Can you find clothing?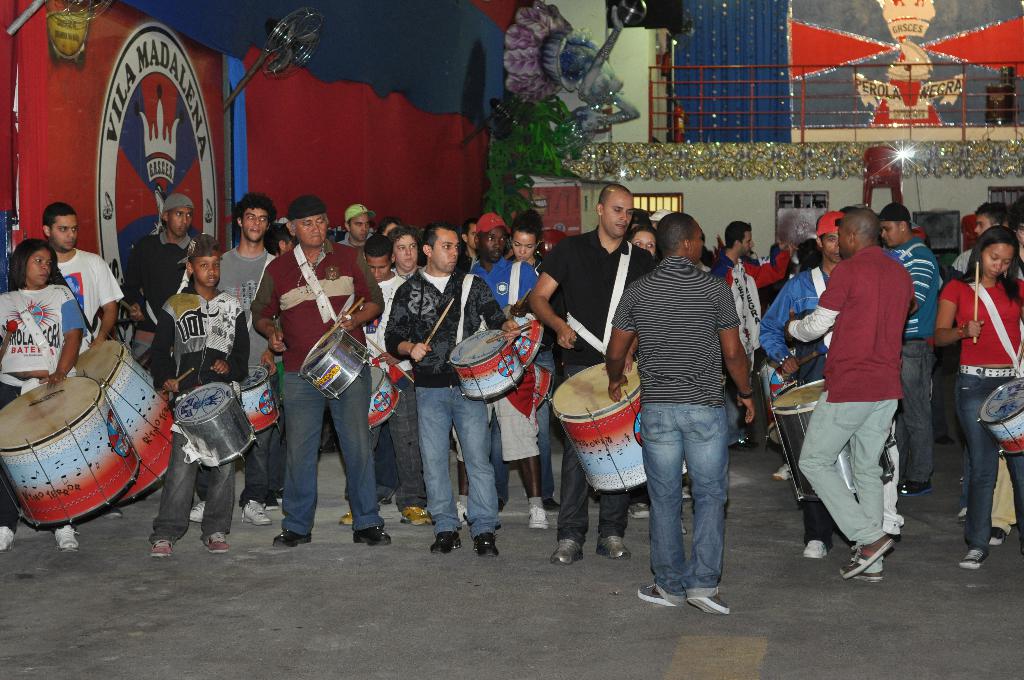
Yes, bounding box: Rect(148, 279, 255, 544).
